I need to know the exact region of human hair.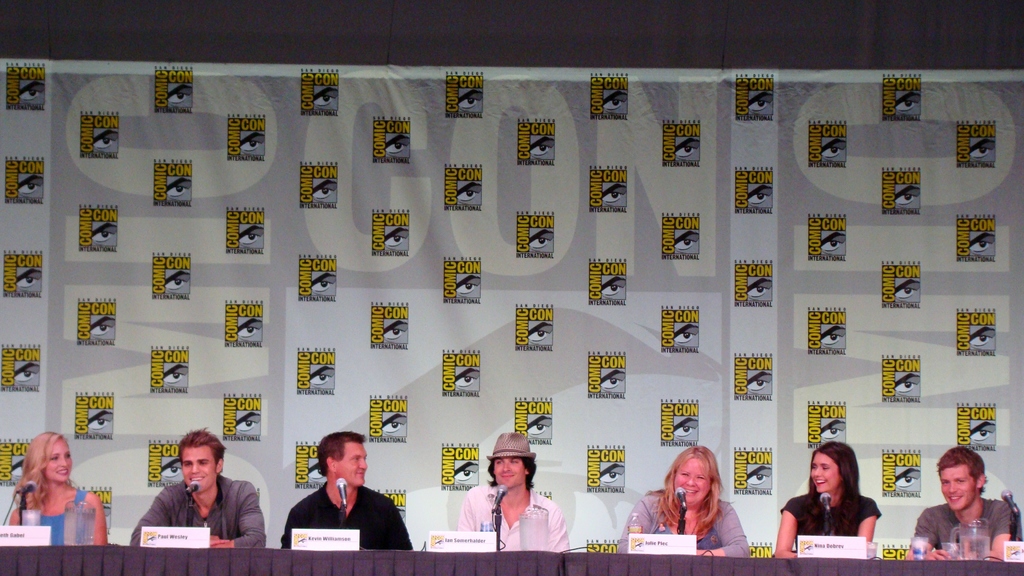
Region: bbox(813, 454, 873, 523).
